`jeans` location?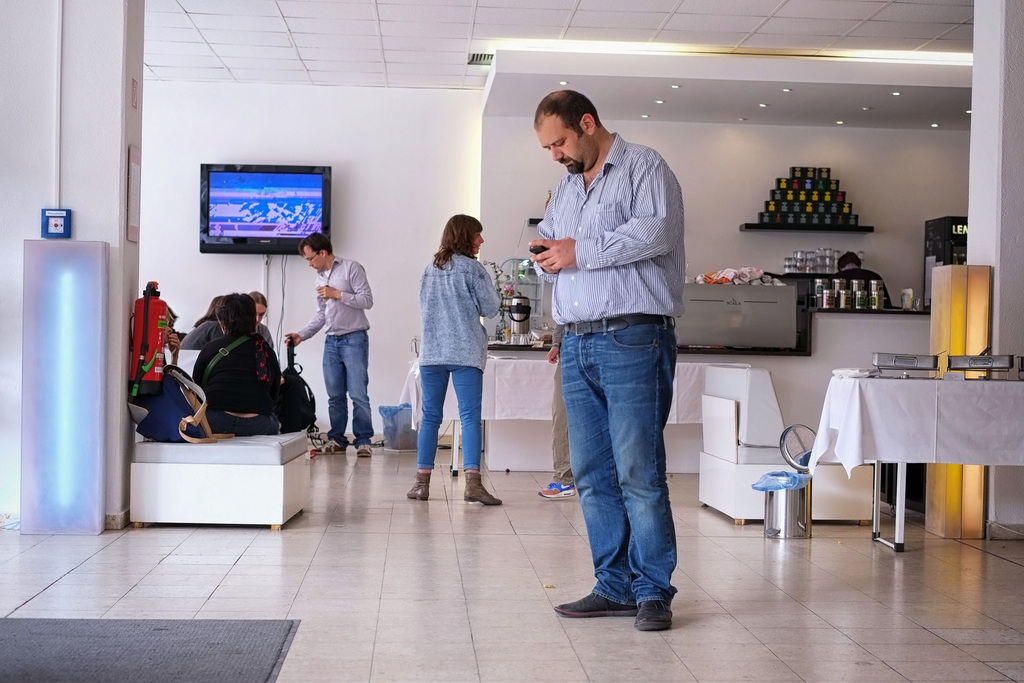
bbox(211, 413, 280, 434)
